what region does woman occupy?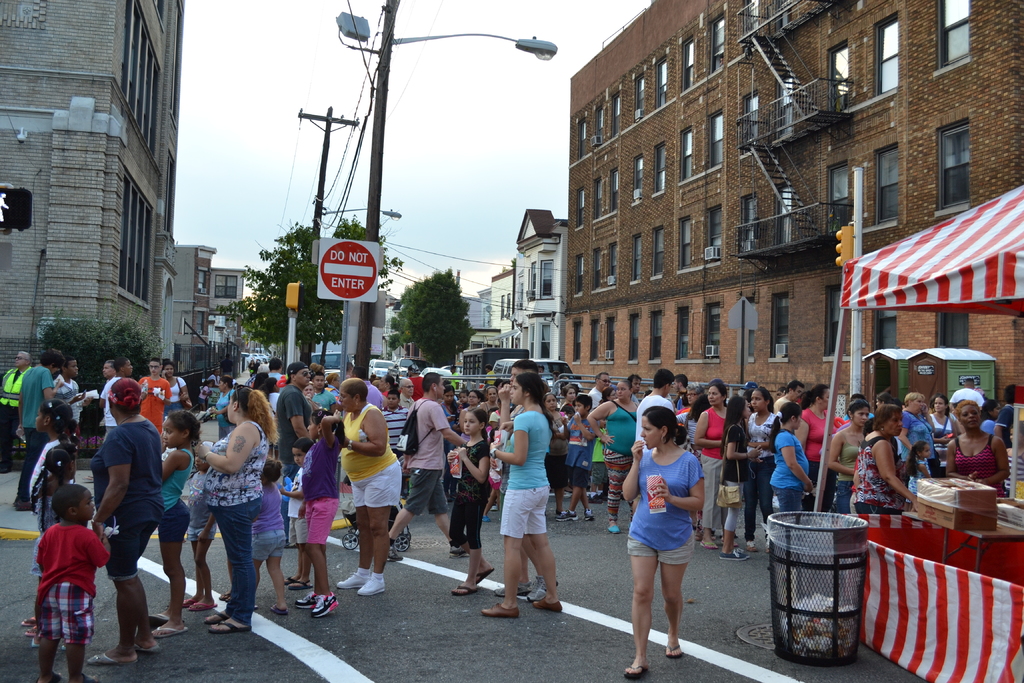
(543,393,566,514).
